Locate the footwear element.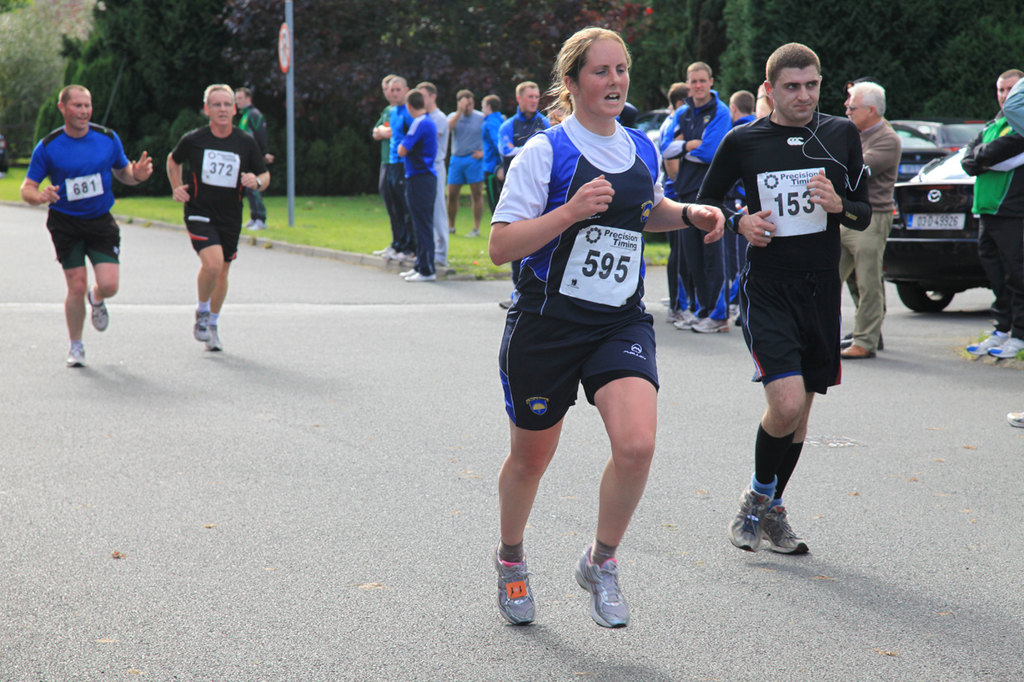
Element bbox: (left=195, top=309, right=210, bottom=338).
